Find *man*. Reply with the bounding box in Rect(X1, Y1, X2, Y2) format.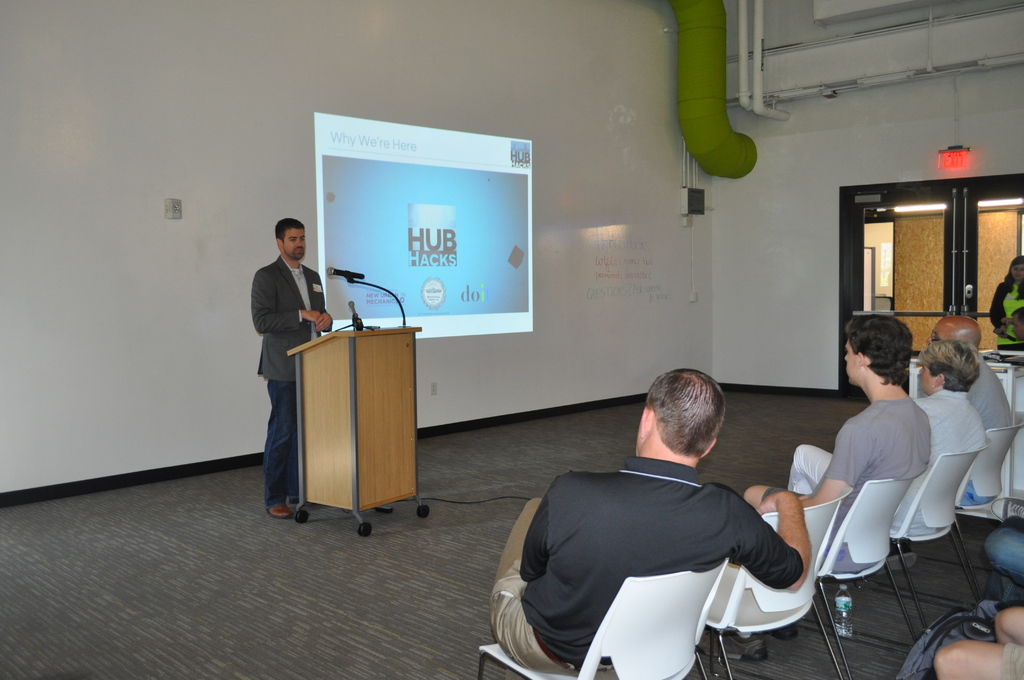
Rect(240, 216, 333, 522).
